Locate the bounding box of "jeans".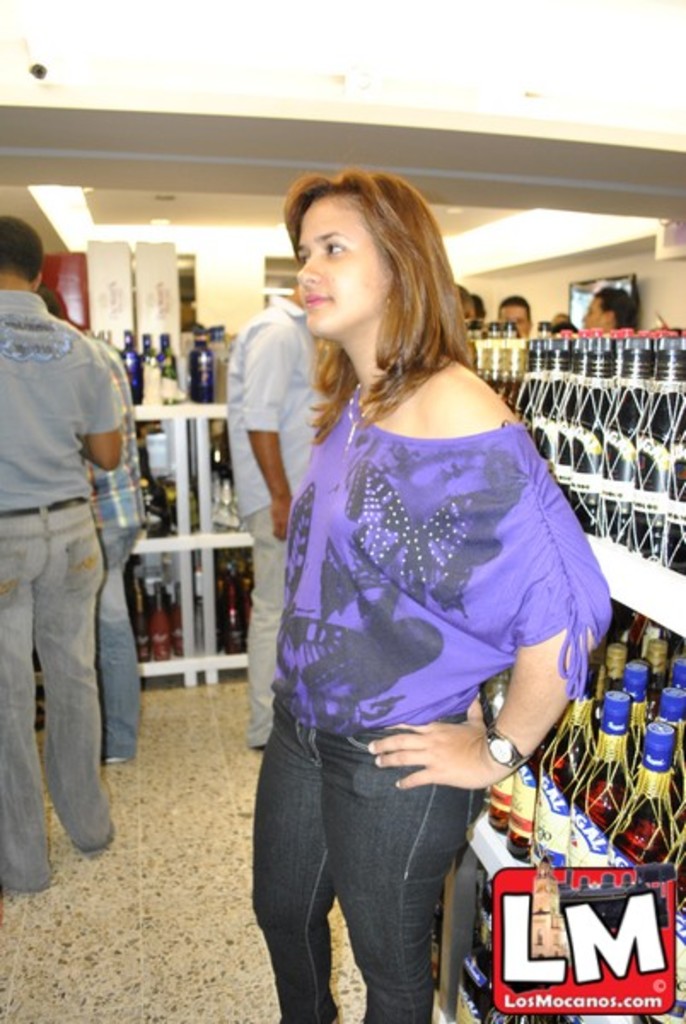
Bounding box: BBox(0, 503, 114, 887).
